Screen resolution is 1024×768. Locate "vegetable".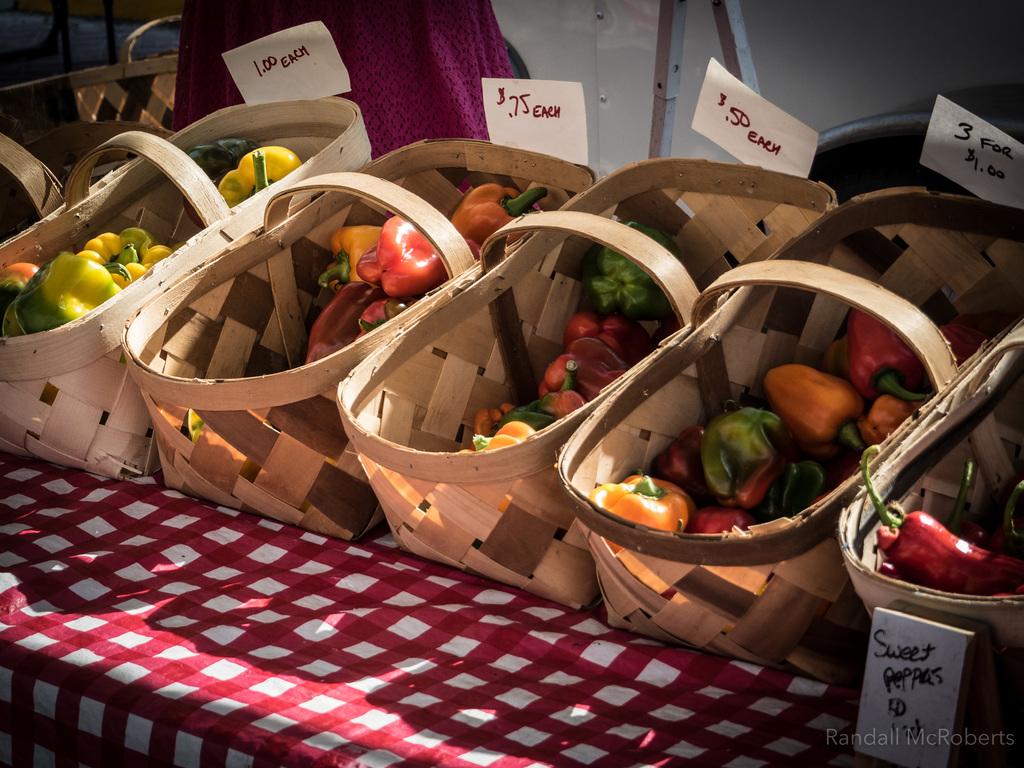
355, 216, 451, 298.
